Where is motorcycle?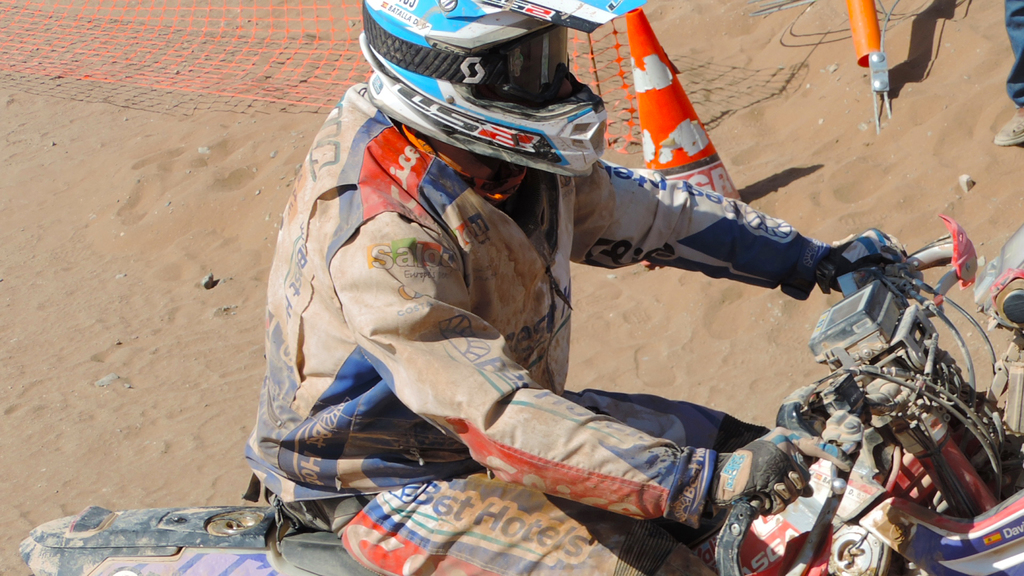
[17, 209, 1023, 575].
